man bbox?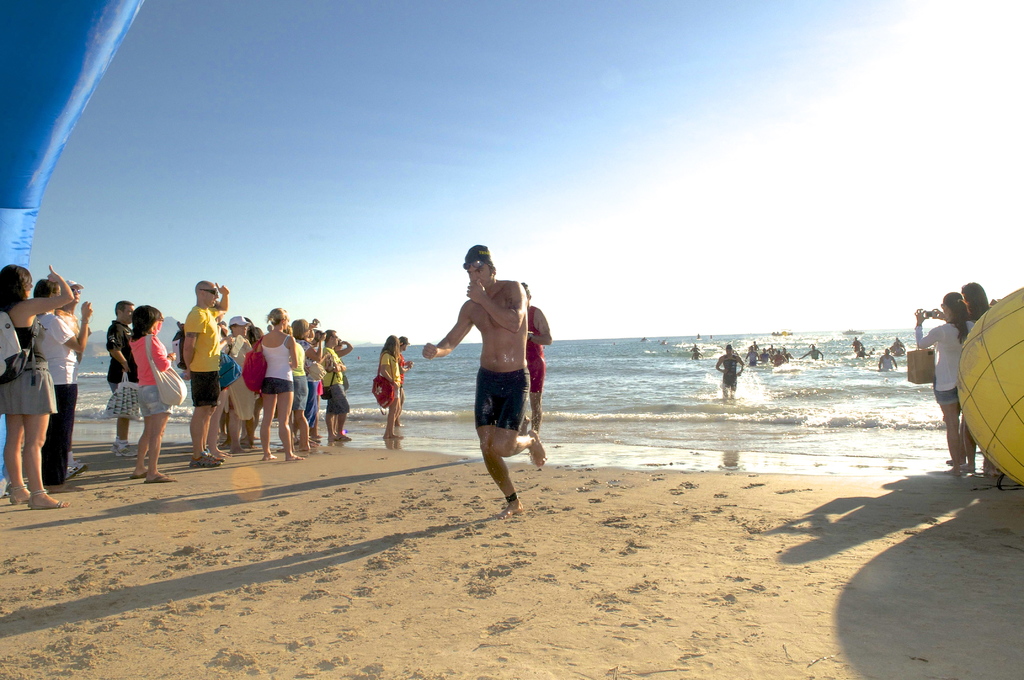
35,275,90,482
